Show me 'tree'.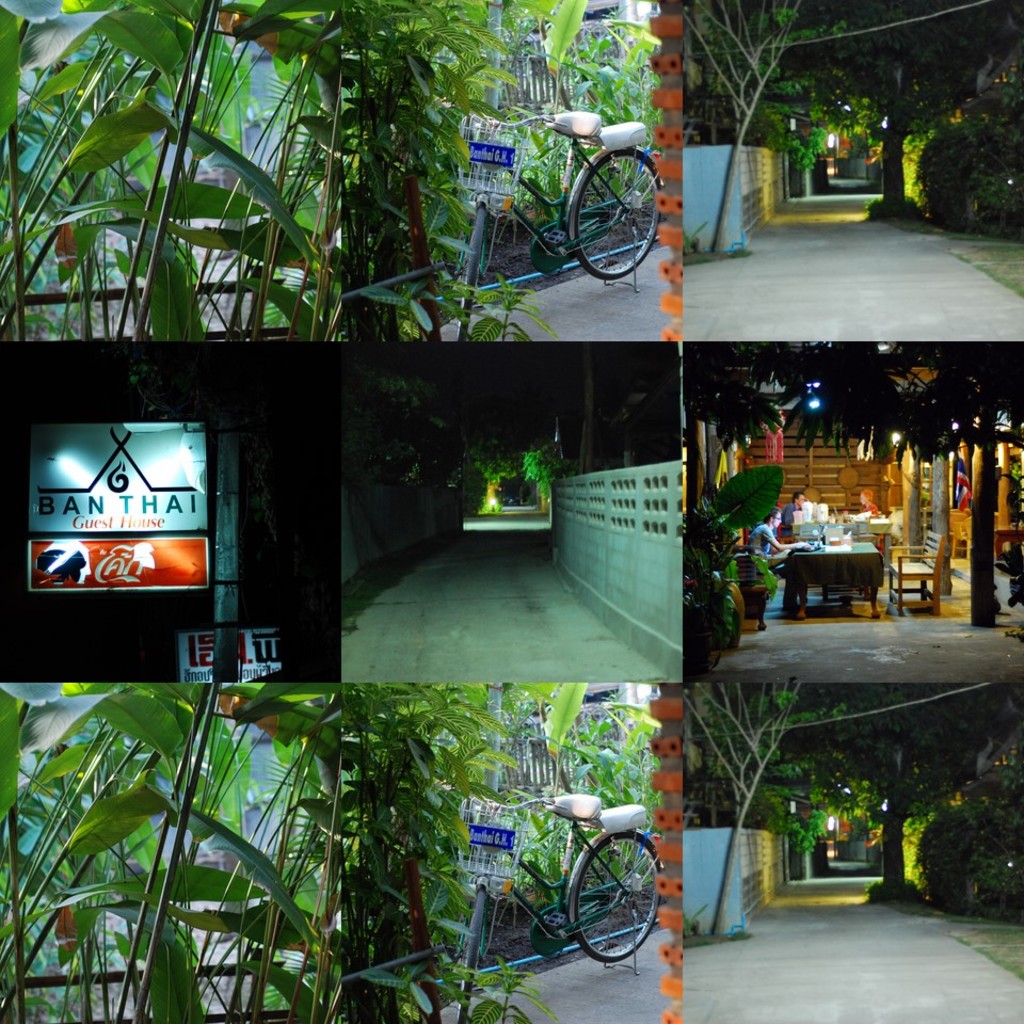
'tree' is here: x1=899, y1=346, x2=1023, y2=638.
